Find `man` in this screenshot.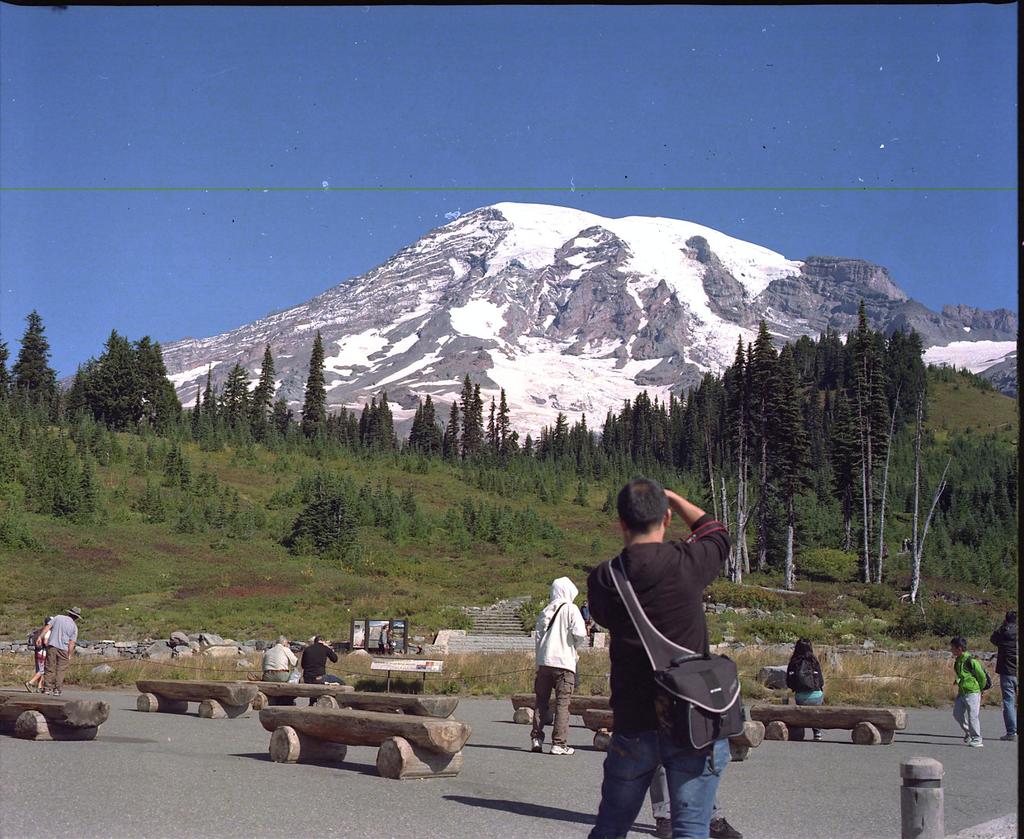
The bounding box for `man` is Rect(570, 486, 730, 838).
